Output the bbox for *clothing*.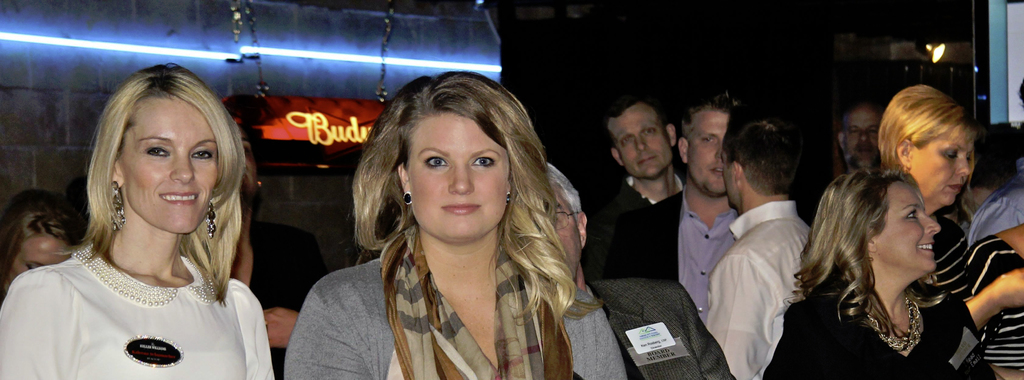
{"x1": 600, "y1": 187, "x2": 762, "y2": 321}.
